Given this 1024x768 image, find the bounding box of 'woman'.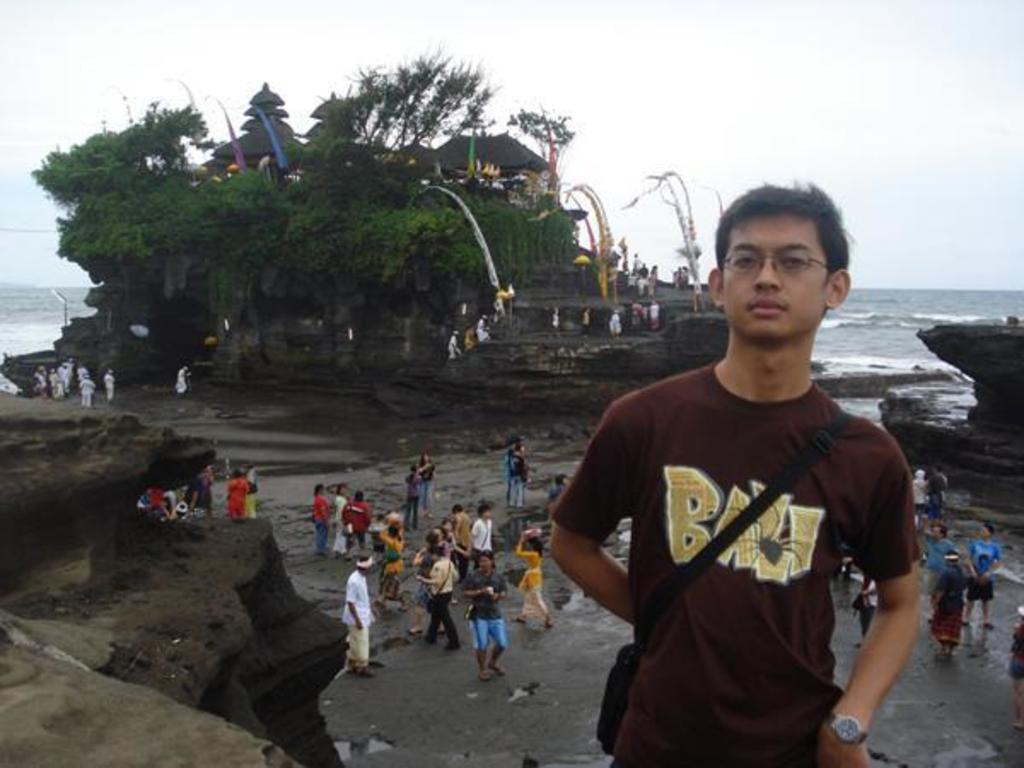
<box>406,517,463,654</box>.
